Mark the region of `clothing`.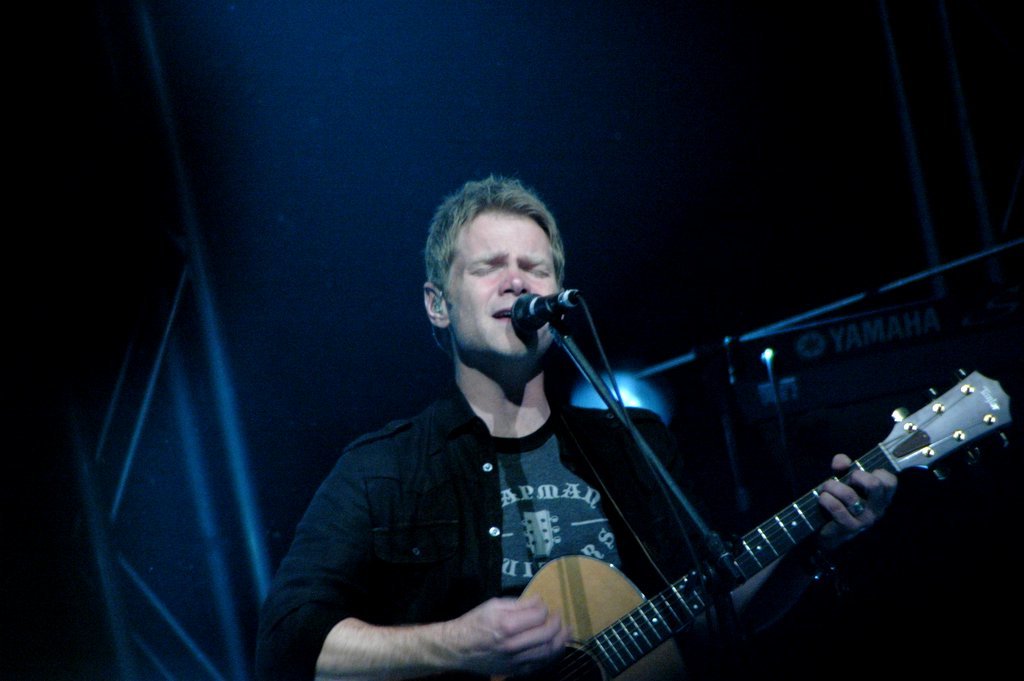
Region: rect(254, 380, 758, 680).
